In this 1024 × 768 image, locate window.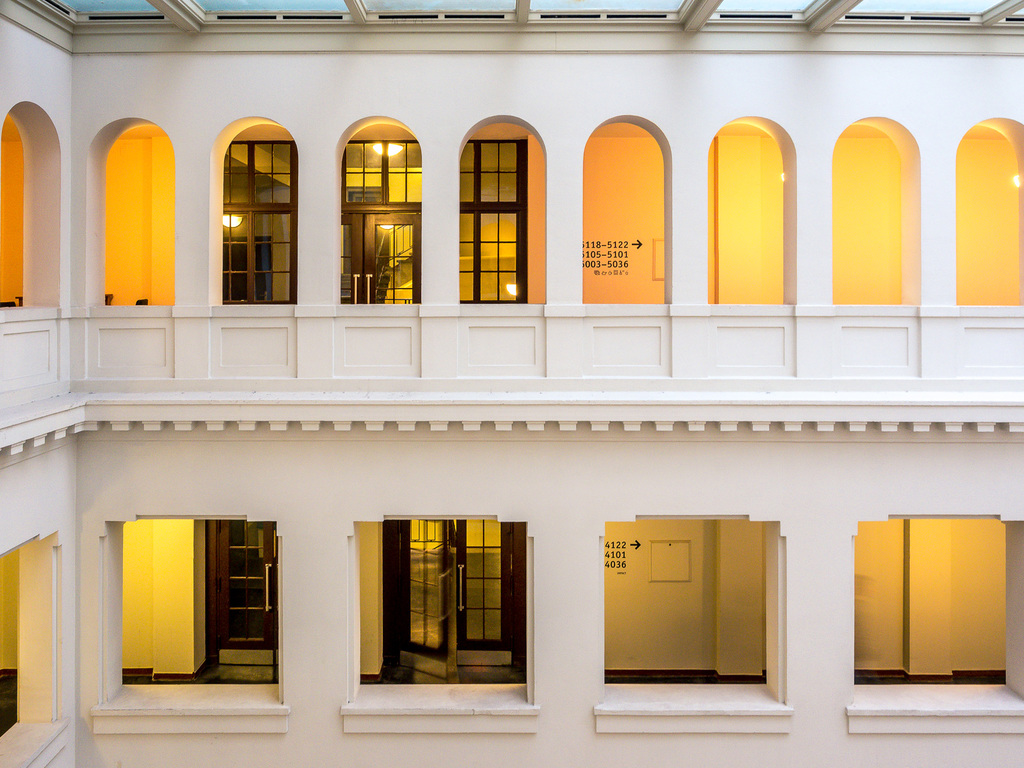
Bounding box: 461/140/524/309.
